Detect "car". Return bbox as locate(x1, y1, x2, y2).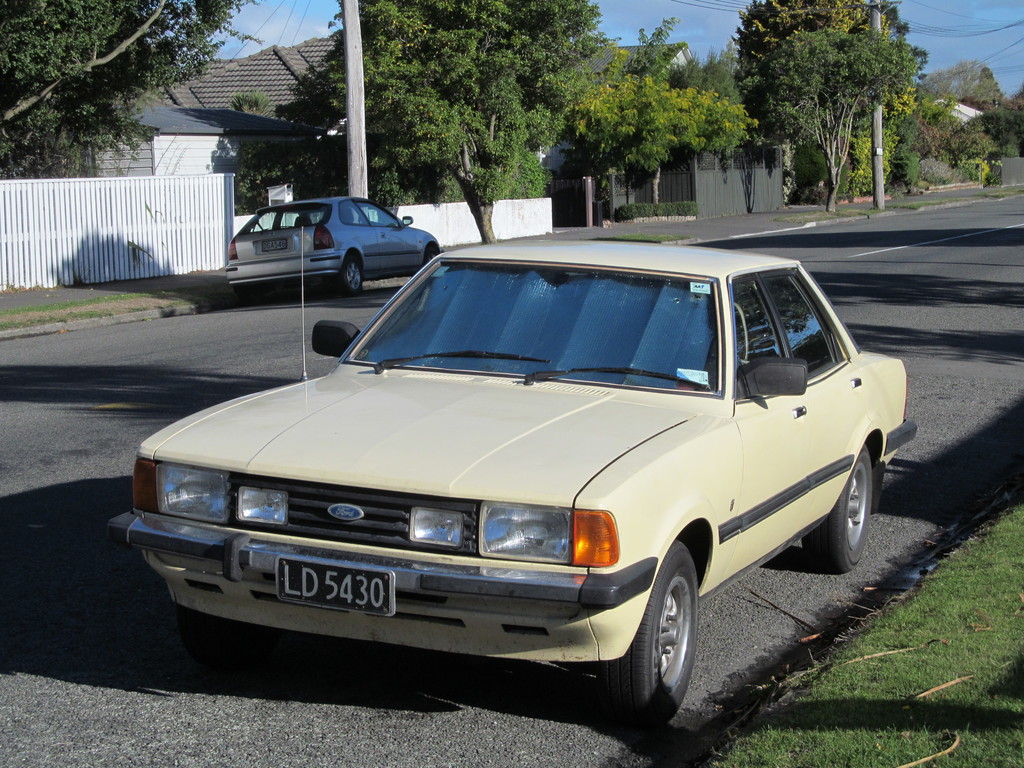
locate(106, 226, 917, 726).
